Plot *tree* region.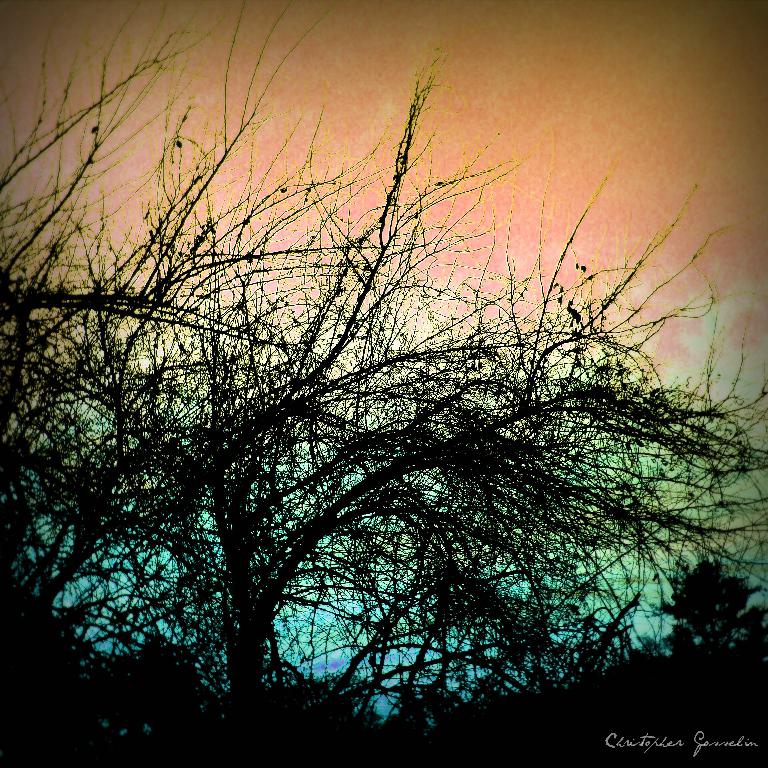
Plotted at l=669, t=563, r=755, b=661.
